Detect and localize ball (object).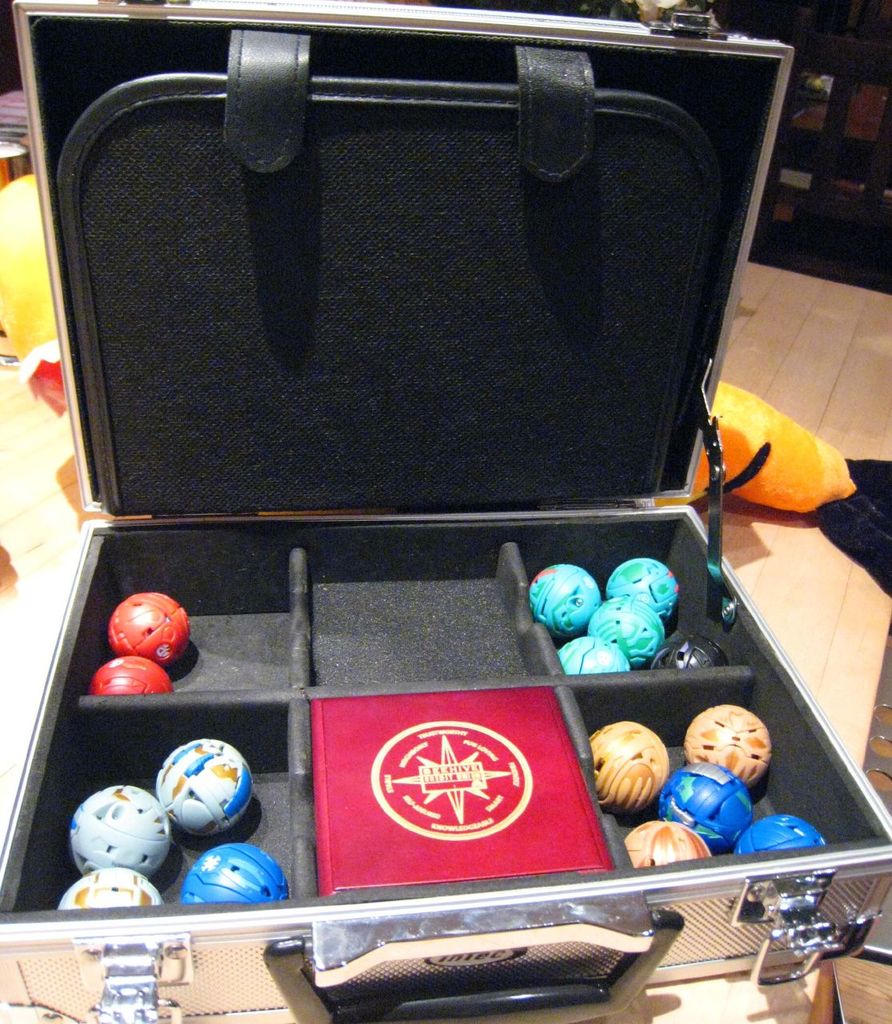
Localized at 174,841,287,900.
